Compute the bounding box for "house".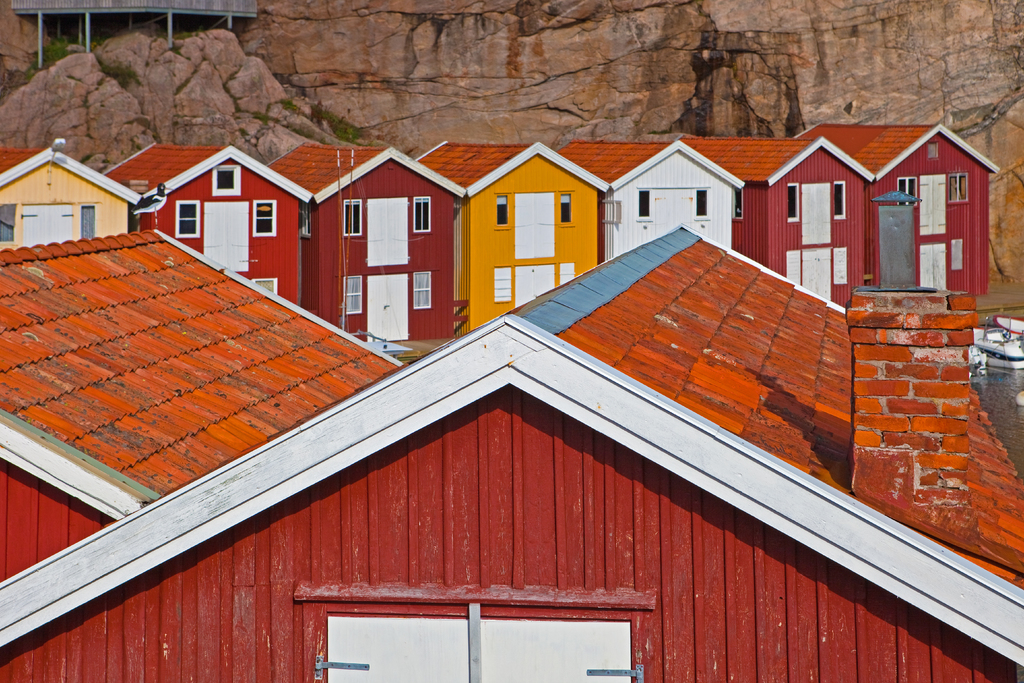
[x1=446, y1=142, x2=610, y2=334].
